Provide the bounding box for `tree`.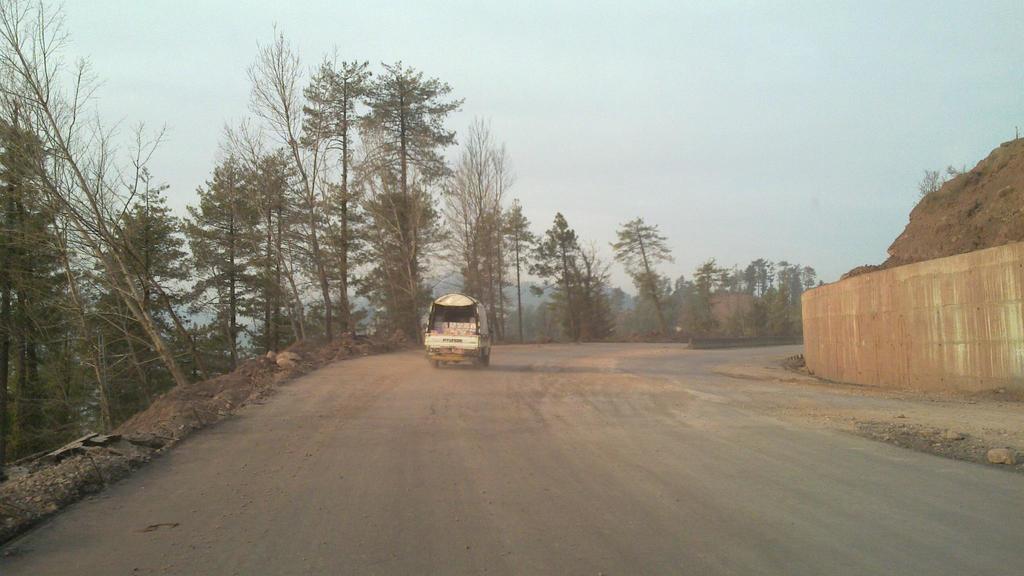
region(296, 43, 376, 350).
